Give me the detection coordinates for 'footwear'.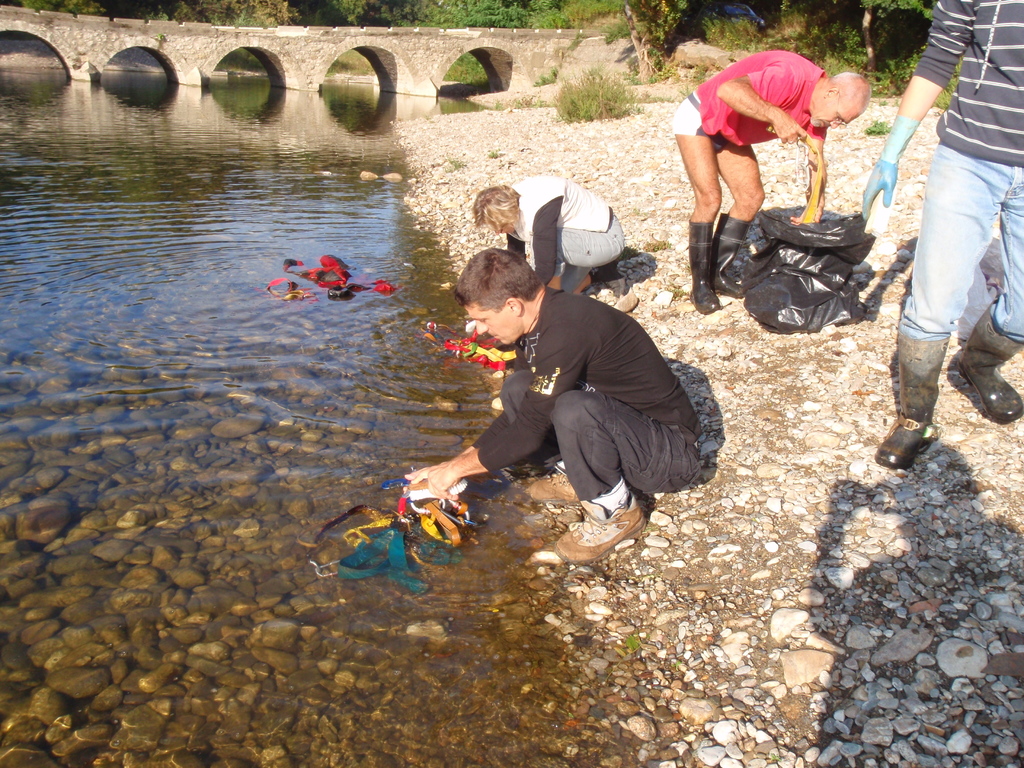
[552, 506, 646, 569].
